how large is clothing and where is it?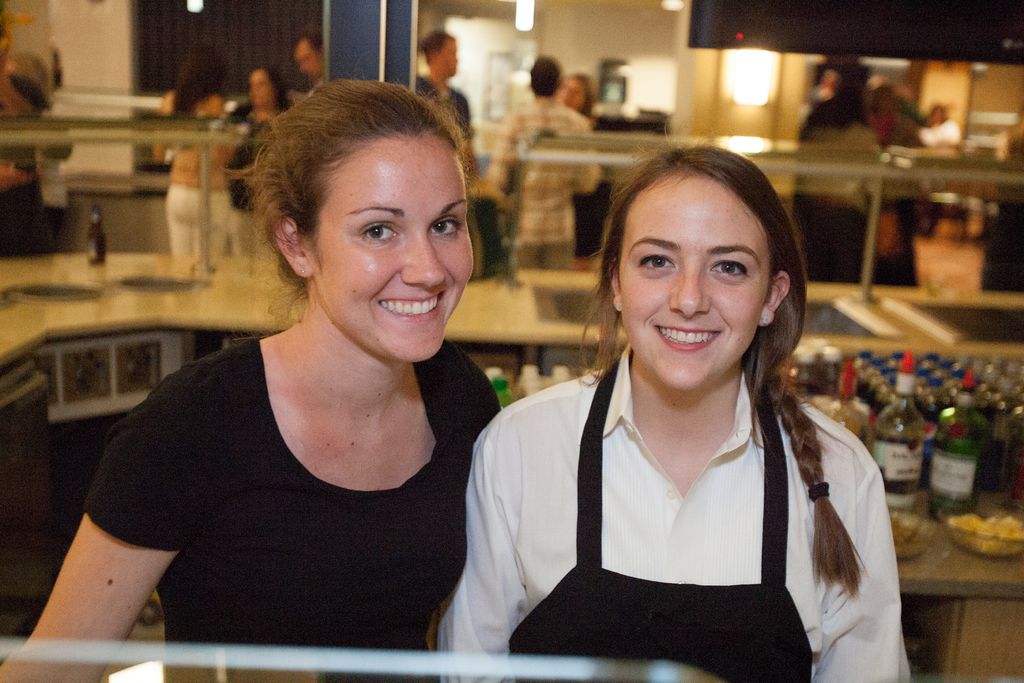
Bounding box: (870, 107, 929, 194).
